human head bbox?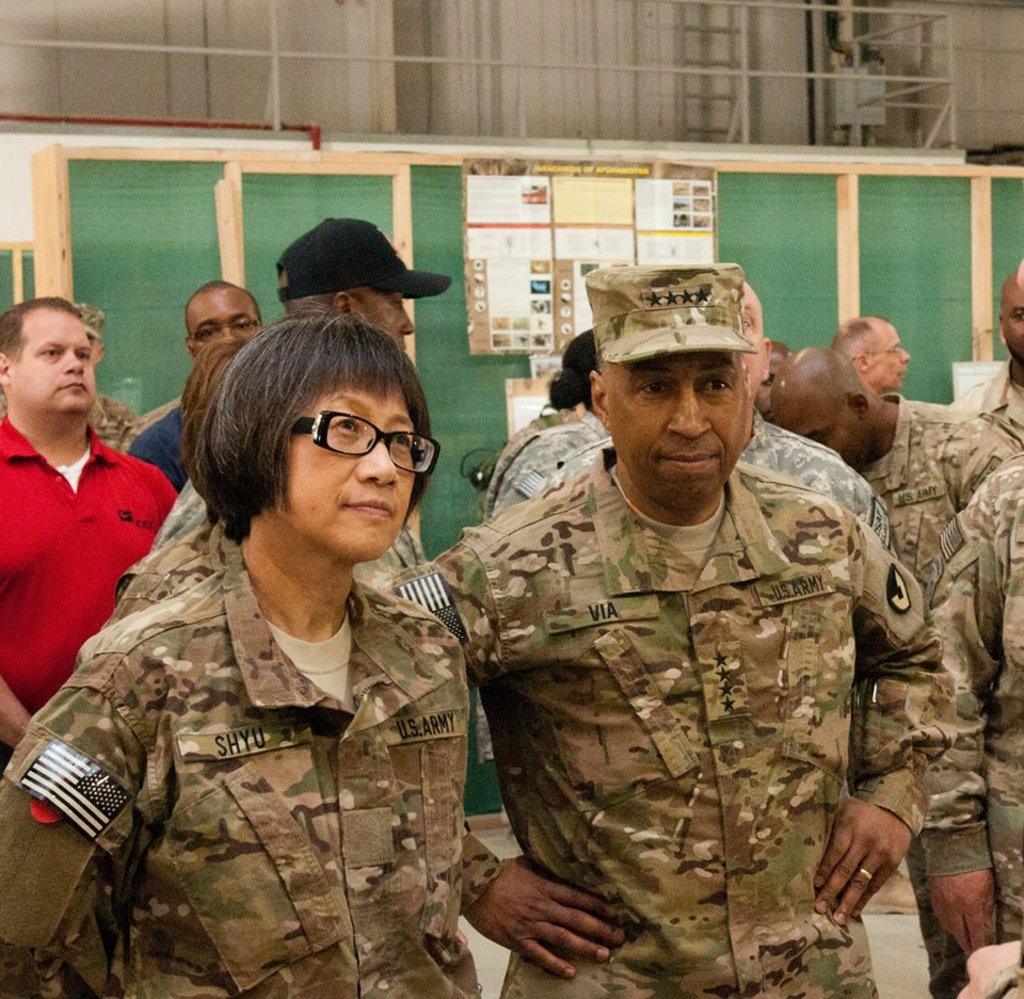
x1=834 y1=313 x2=912 y2=391
